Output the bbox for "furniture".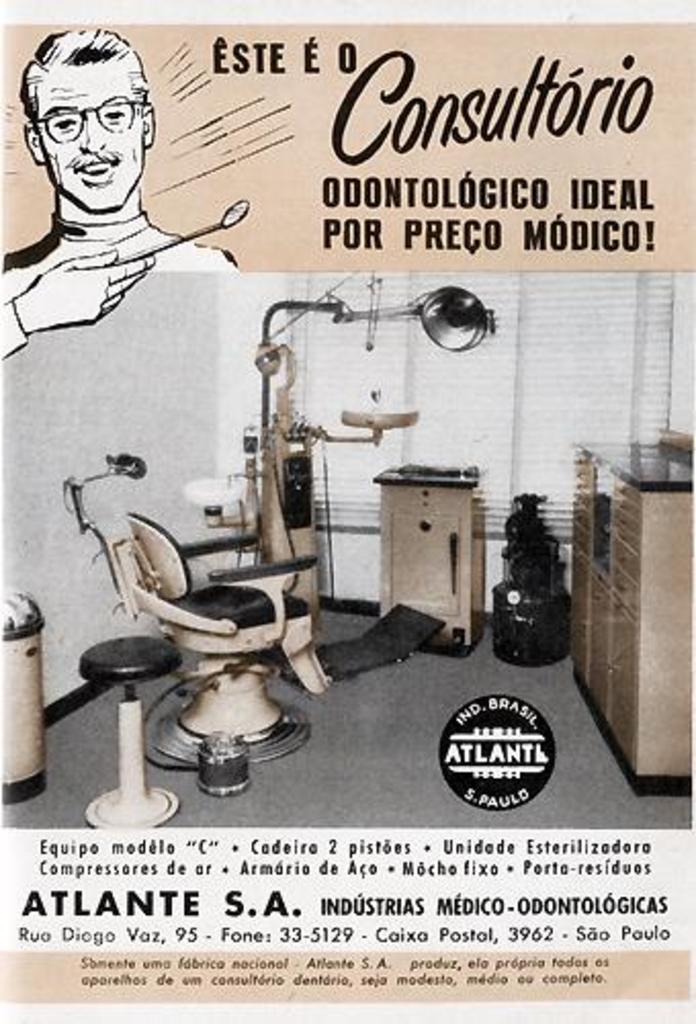
select_region(371, 463, 489, 657).
